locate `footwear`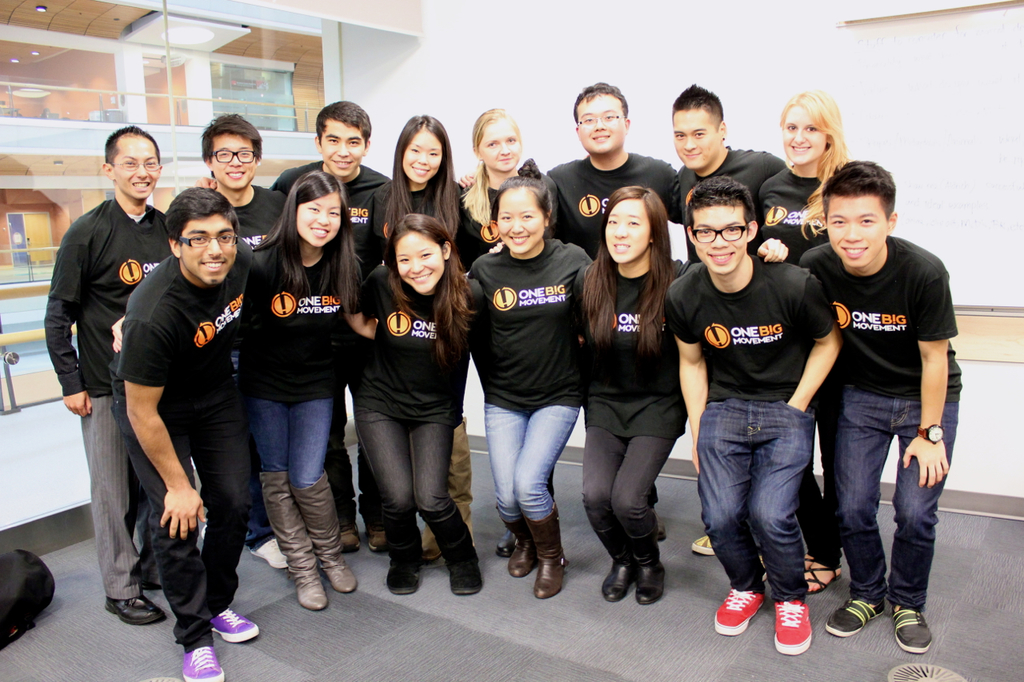
290 471 356 593
